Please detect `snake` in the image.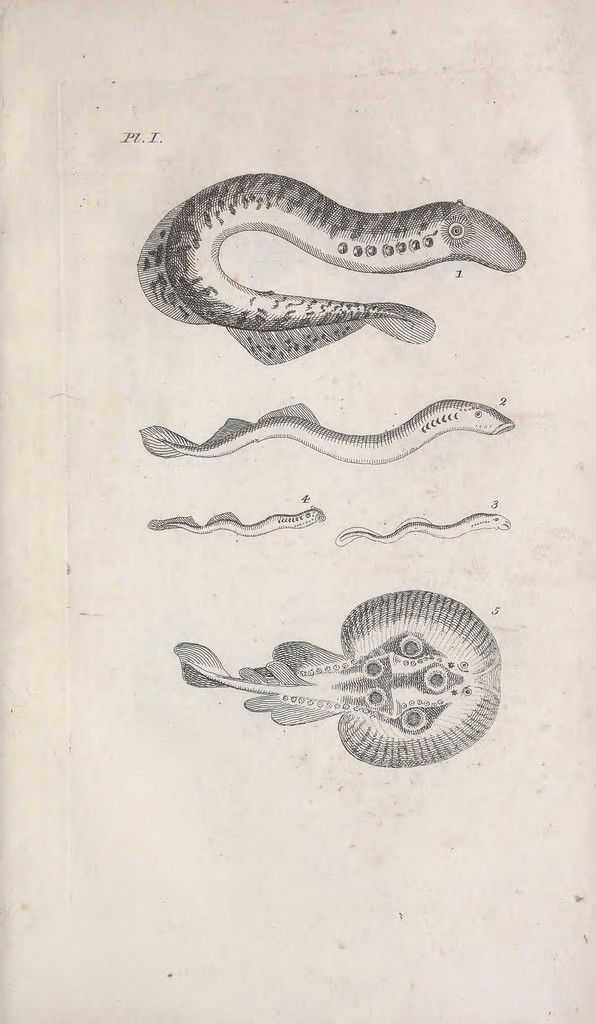
[x1=135, y1=171, x2=522, y2=360].
